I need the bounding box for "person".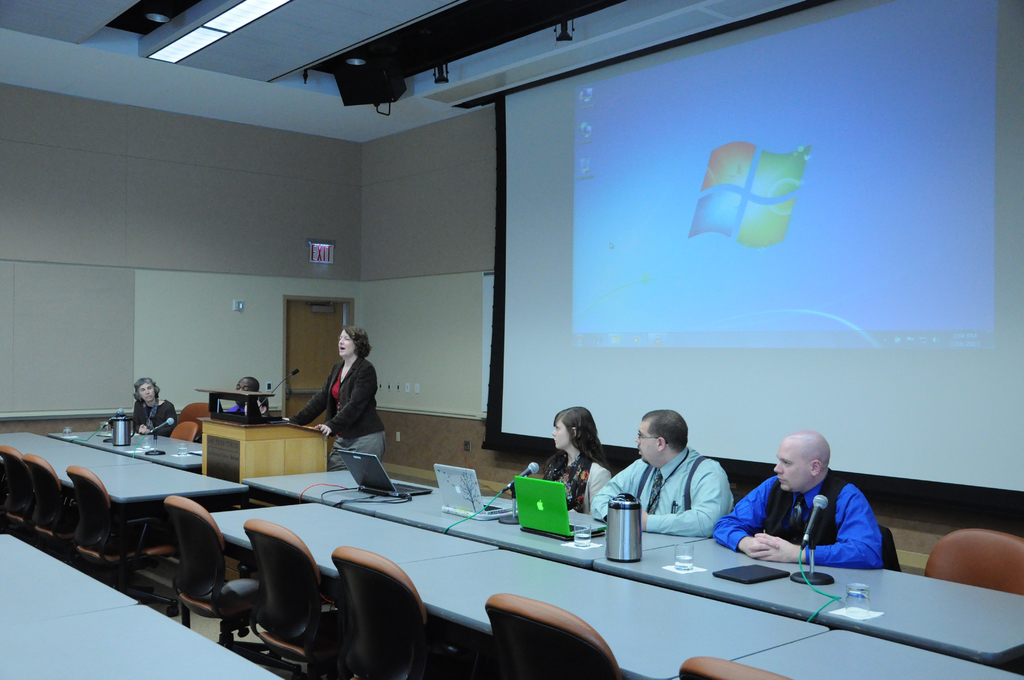
Here it is: box=[538, 403, 611, 519].
